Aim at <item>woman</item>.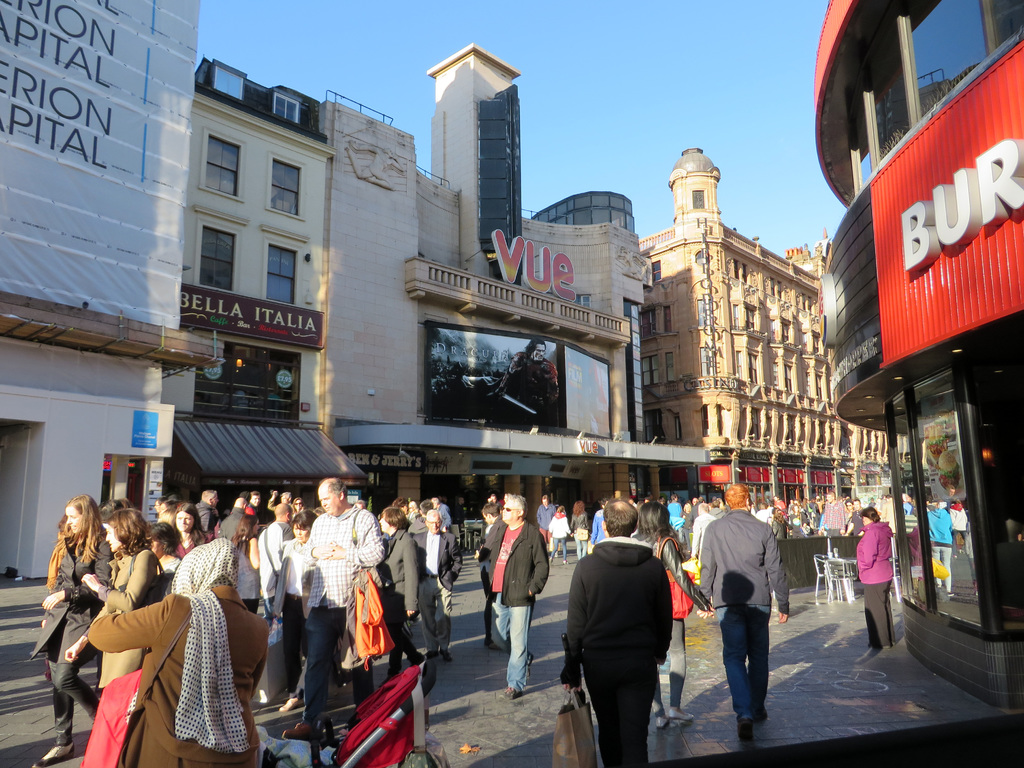
Aimed at Rect(371, 505, 429, 691).
